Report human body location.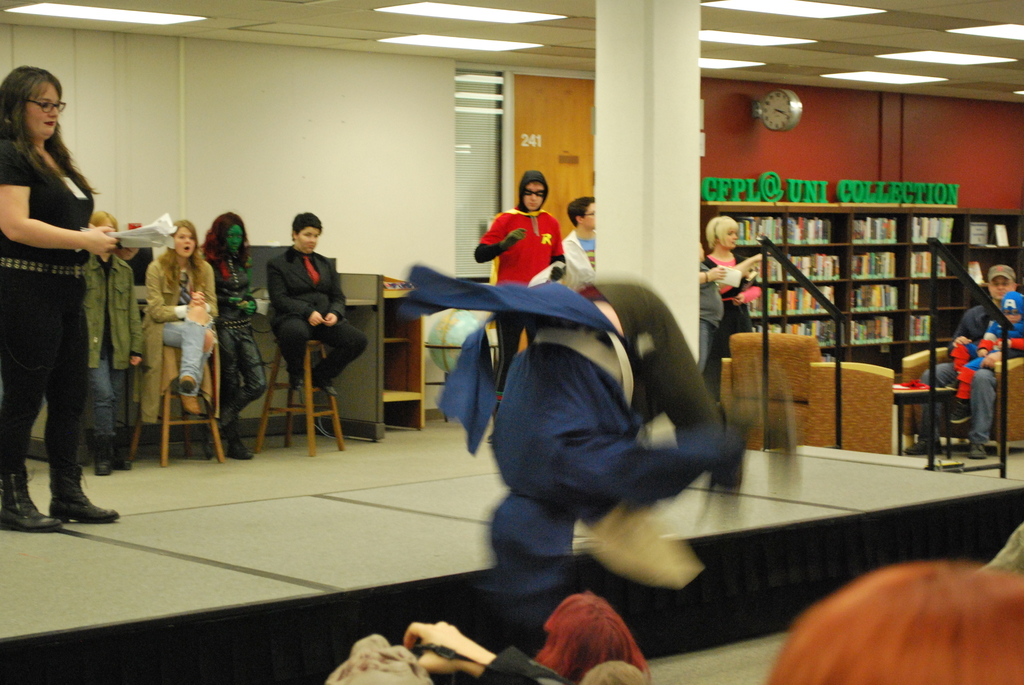
Report: box=[476, 198, 552, 317].
